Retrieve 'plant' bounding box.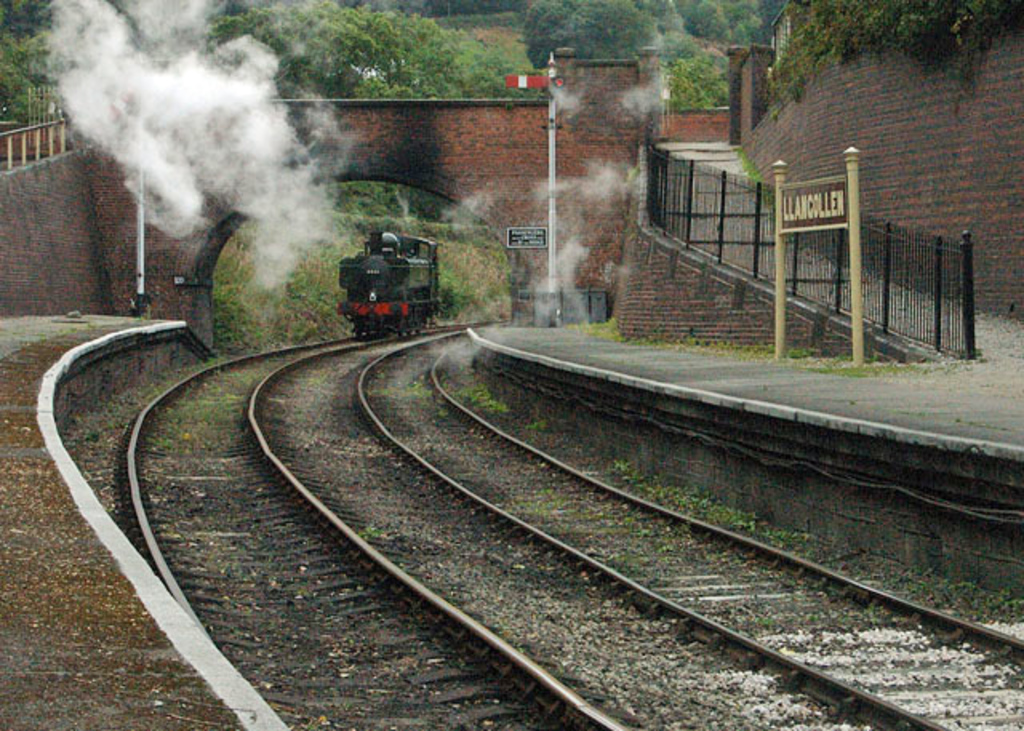
Bounding box: pyautogui.locateOnScreen(219, 213, 464, 341).
